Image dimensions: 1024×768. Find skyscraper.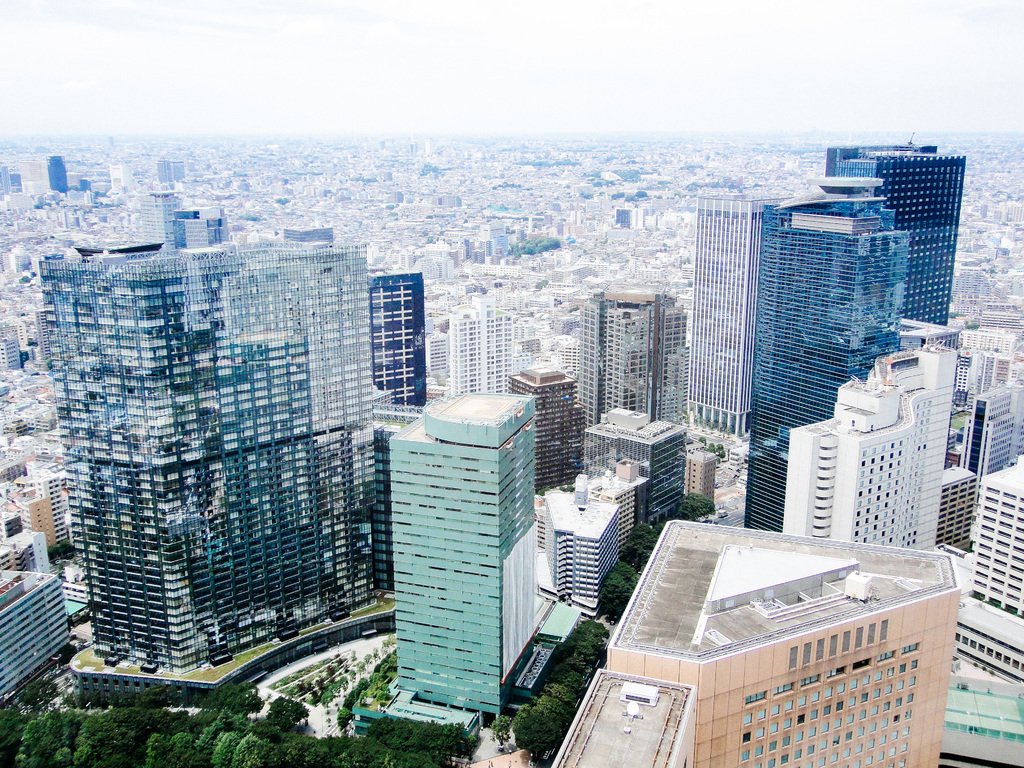
827/136/968/316.
